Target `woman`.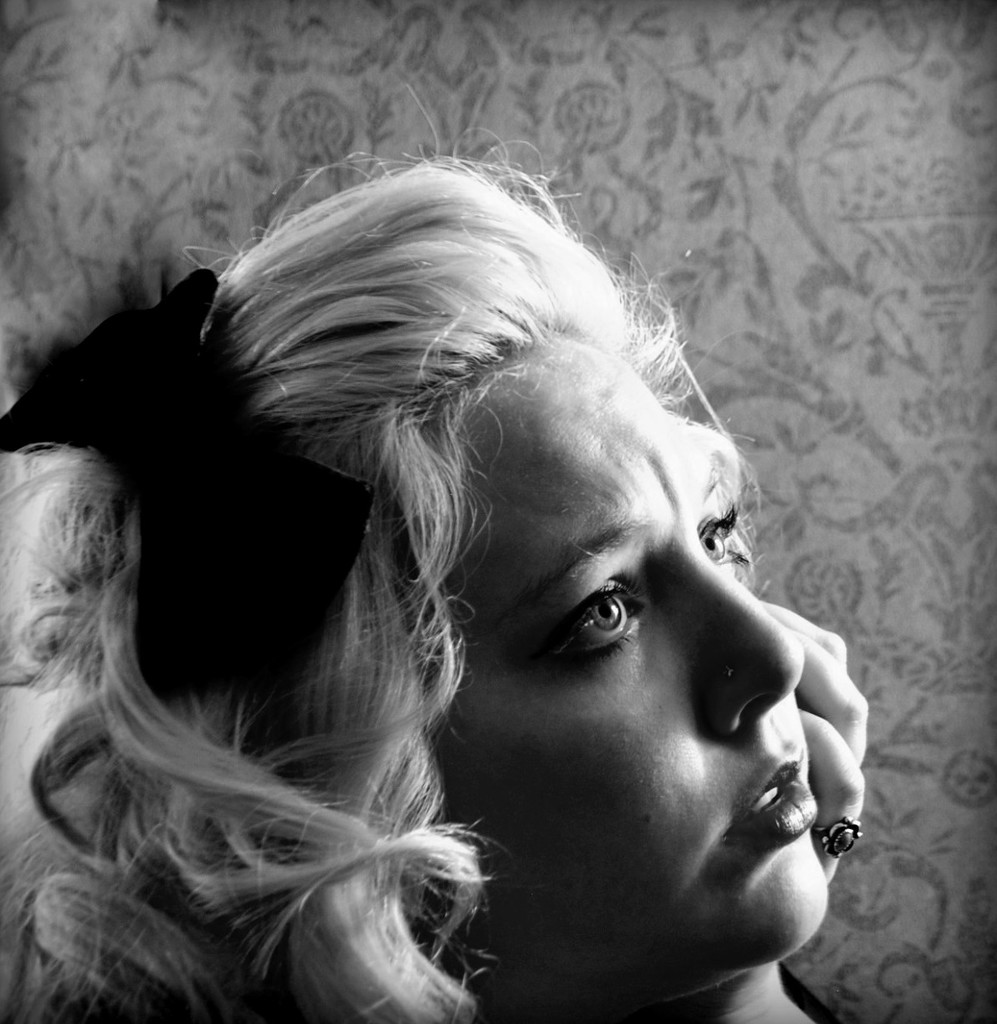
Target region: x1=0, y1=152, x2=872, y2=1023.
